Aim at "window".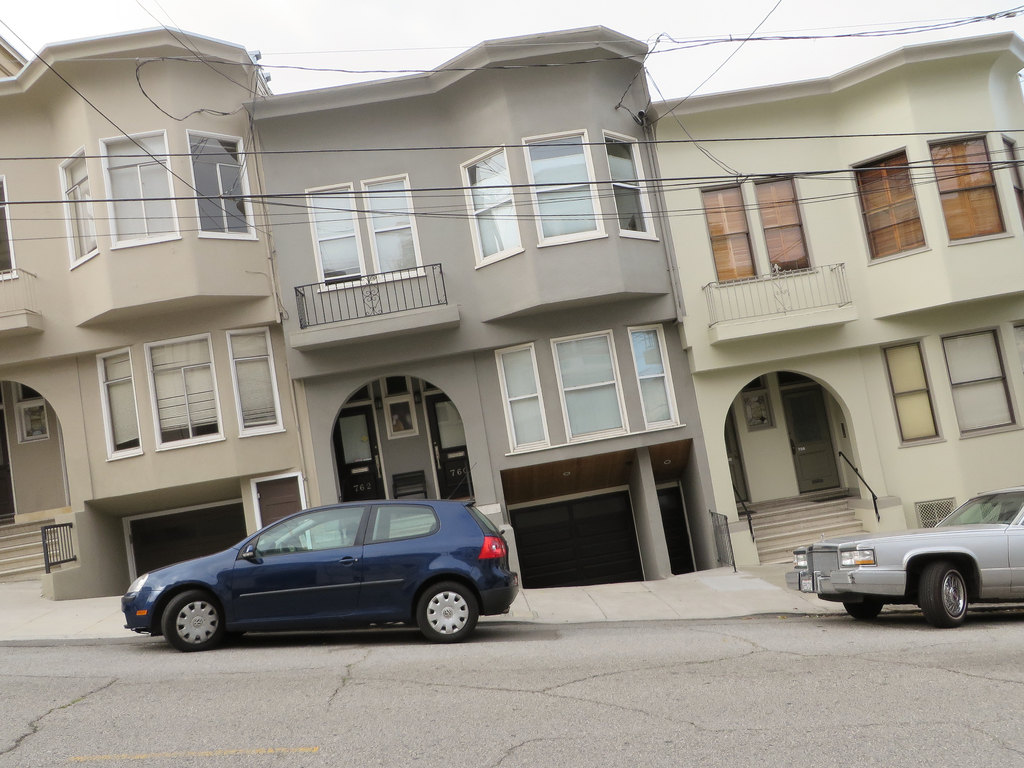
Aimed at (left=626, top=322, right=680, bottom=429).
